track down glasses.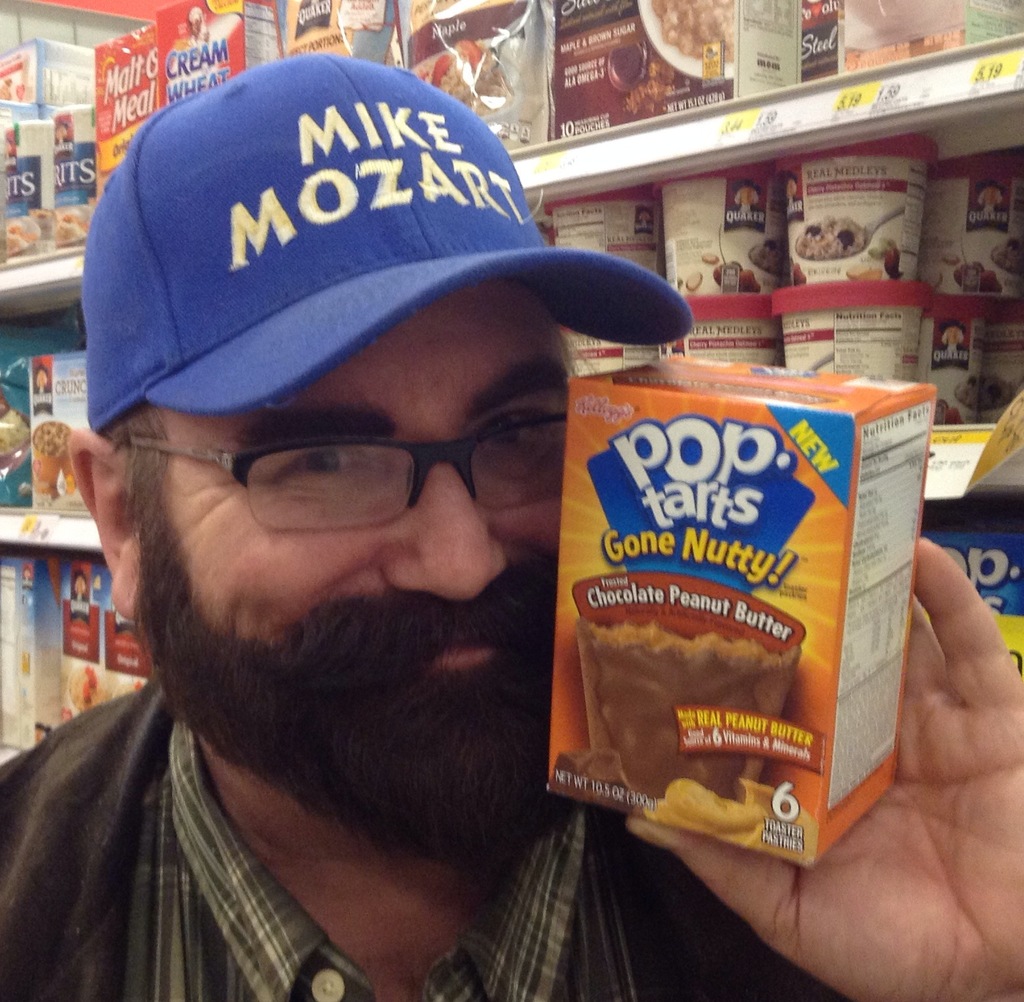
Tracked to <bbox>122, 412, 562, 548</bbox>.
